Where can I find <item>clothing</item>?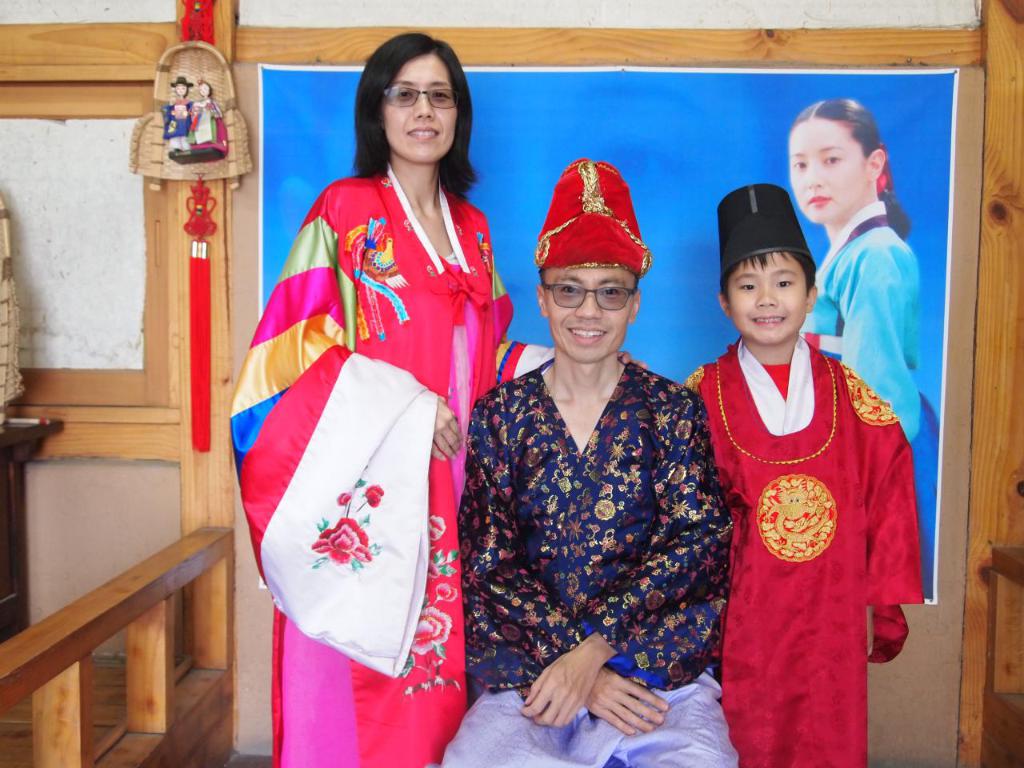
You can find it at [438, 354, 748, 767].
